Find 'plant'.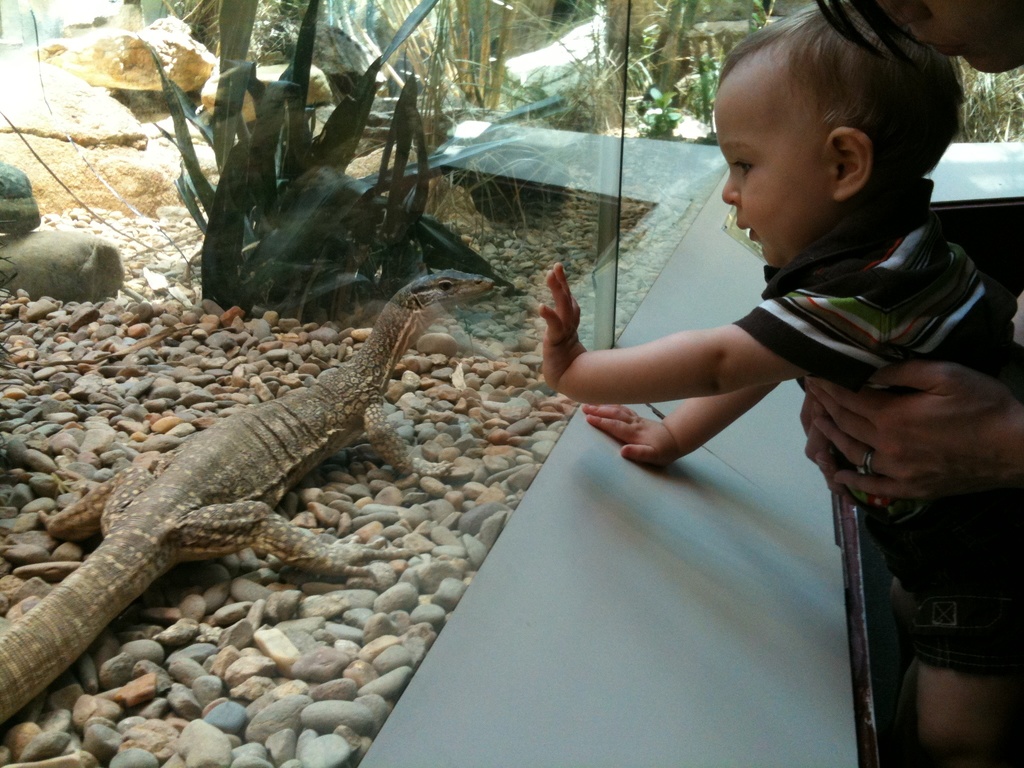
select_region(156, 0, 504, 308).
